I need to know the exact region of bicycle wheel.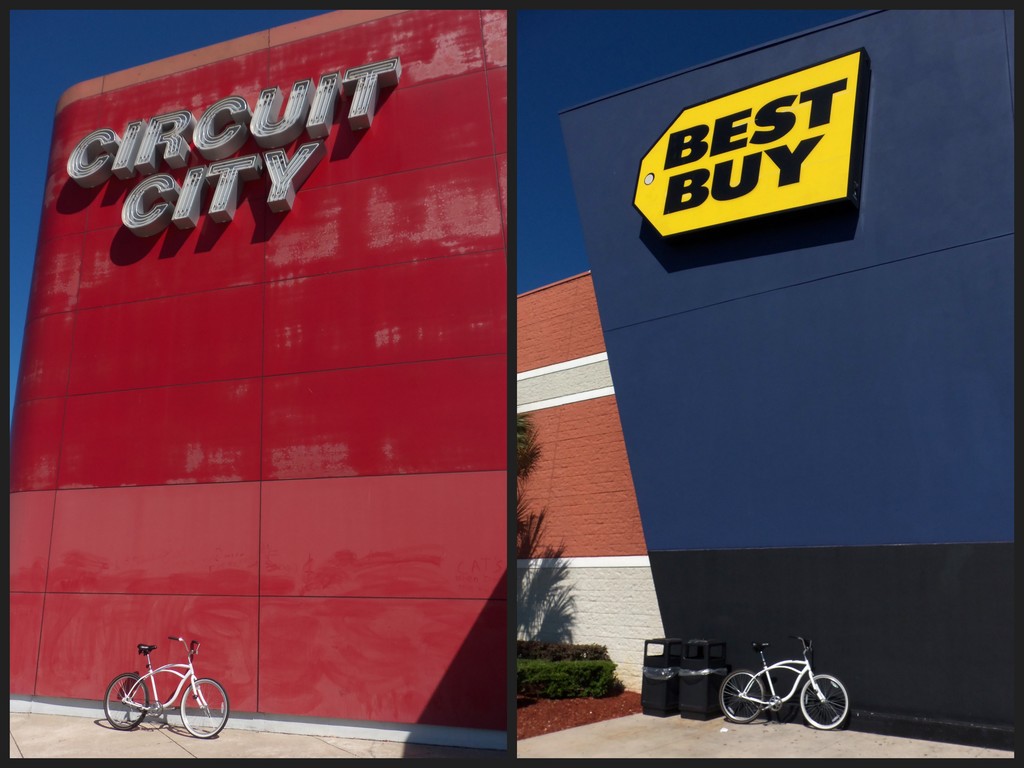
Region: detection(177, 680, 231, 737).
